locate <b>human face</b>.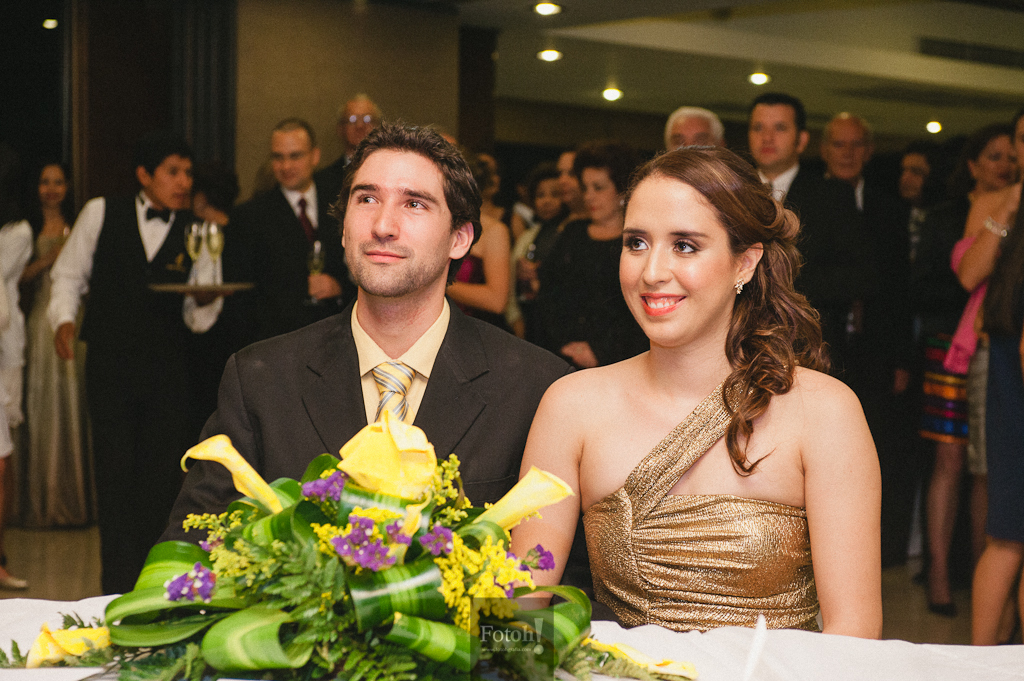
Bounding box: box(583, 168, 618, 214).
